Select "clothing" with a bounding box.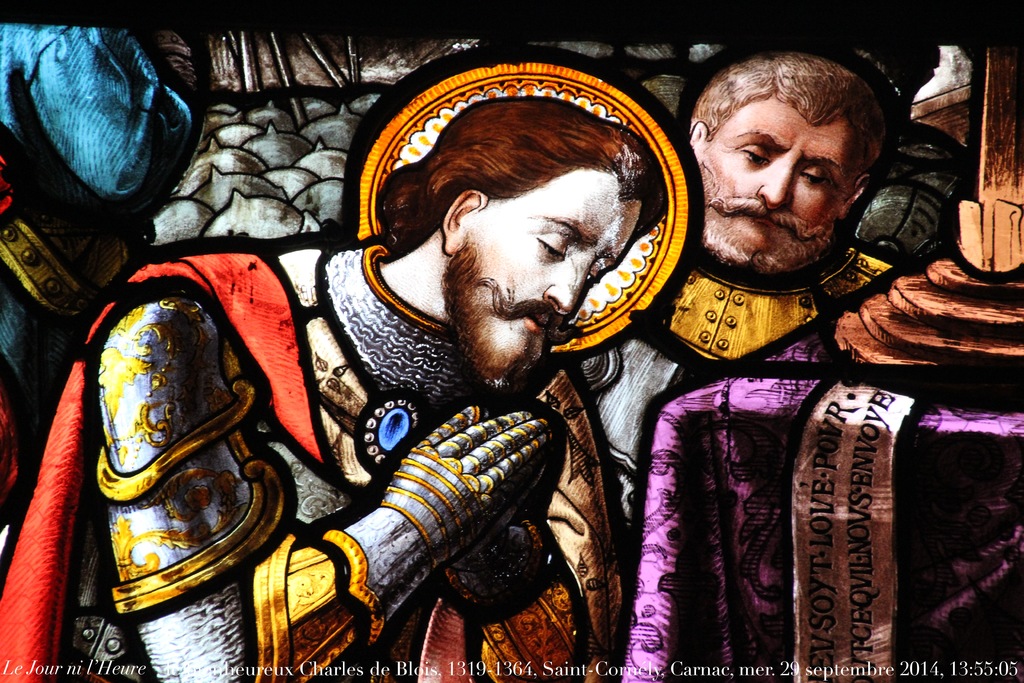
bbox=[0, 24, 199, 508].
